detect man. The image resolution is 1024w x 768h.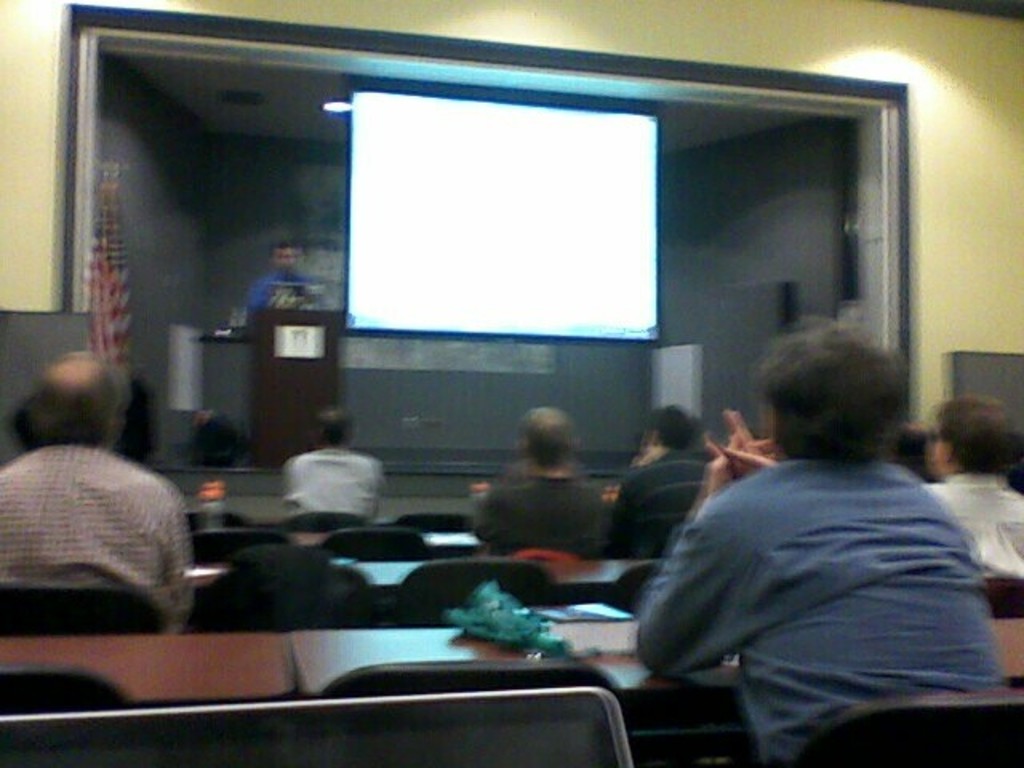
bbox=[614, 320, 1010, 752].
